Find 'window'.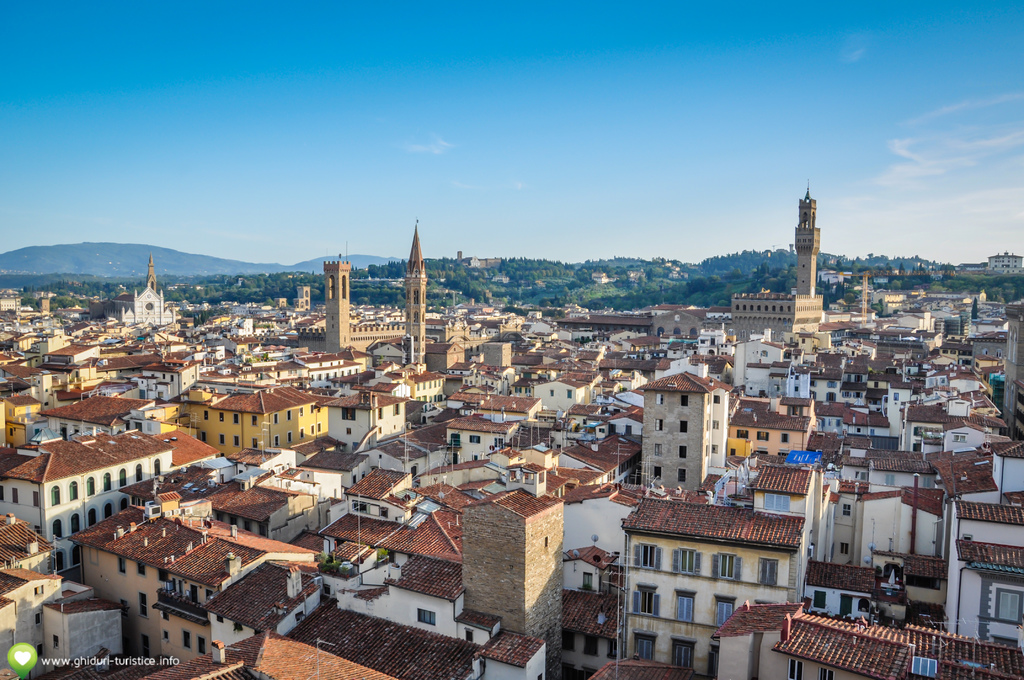
bbox(104, 501, 116, 519).
